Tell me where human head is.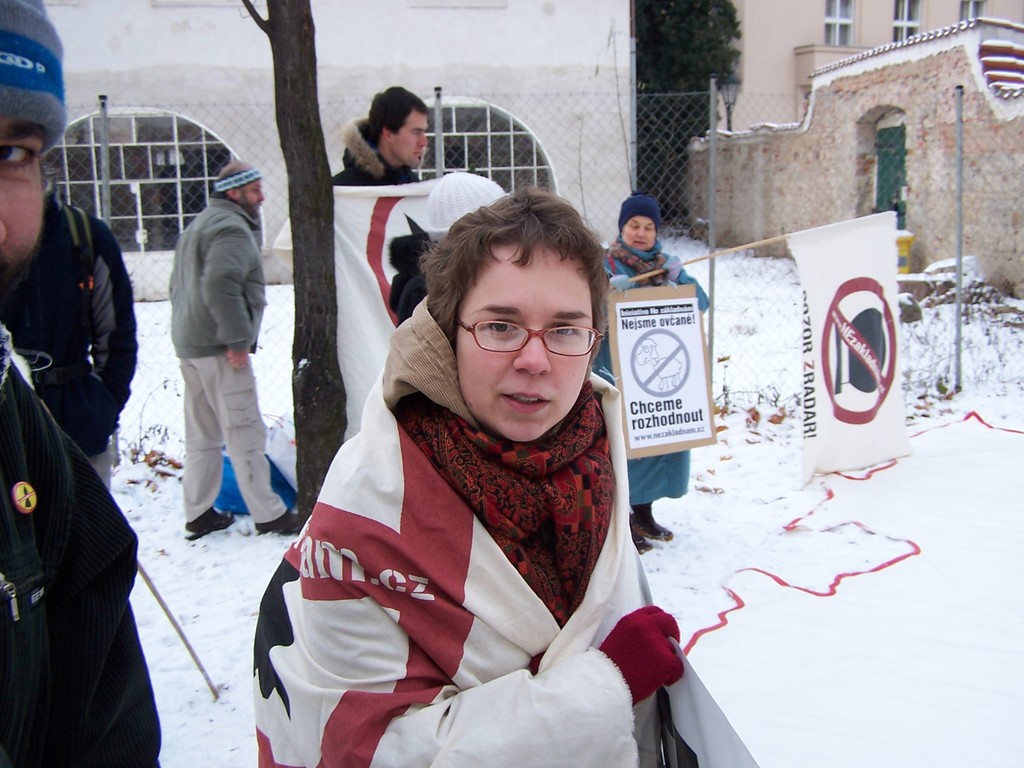
human head is at (416, 258, 620, 449).
